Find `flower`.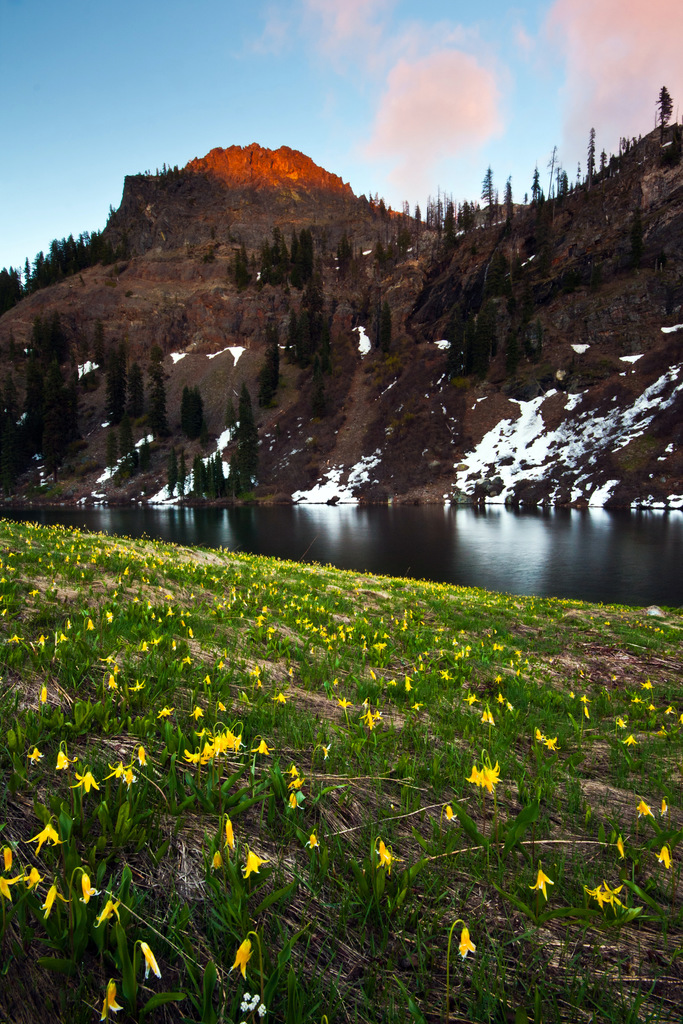
Rect(224, 812, 236, 845).
